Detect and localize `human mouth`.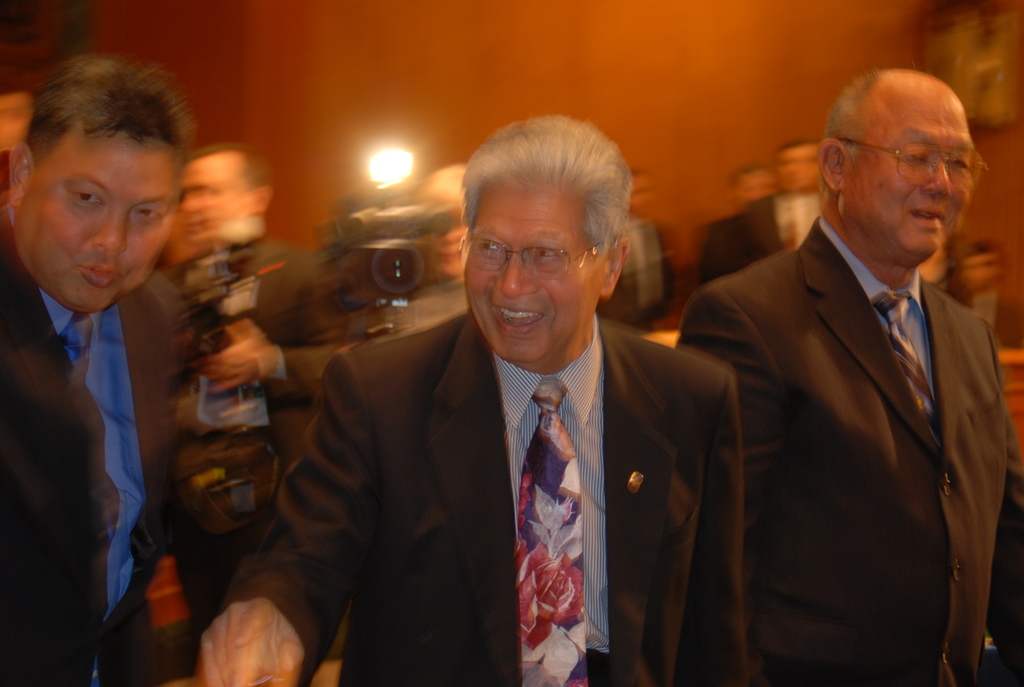
Localized at {"left": 186, "top": 220, "right": 205, "bottom": 236}.
